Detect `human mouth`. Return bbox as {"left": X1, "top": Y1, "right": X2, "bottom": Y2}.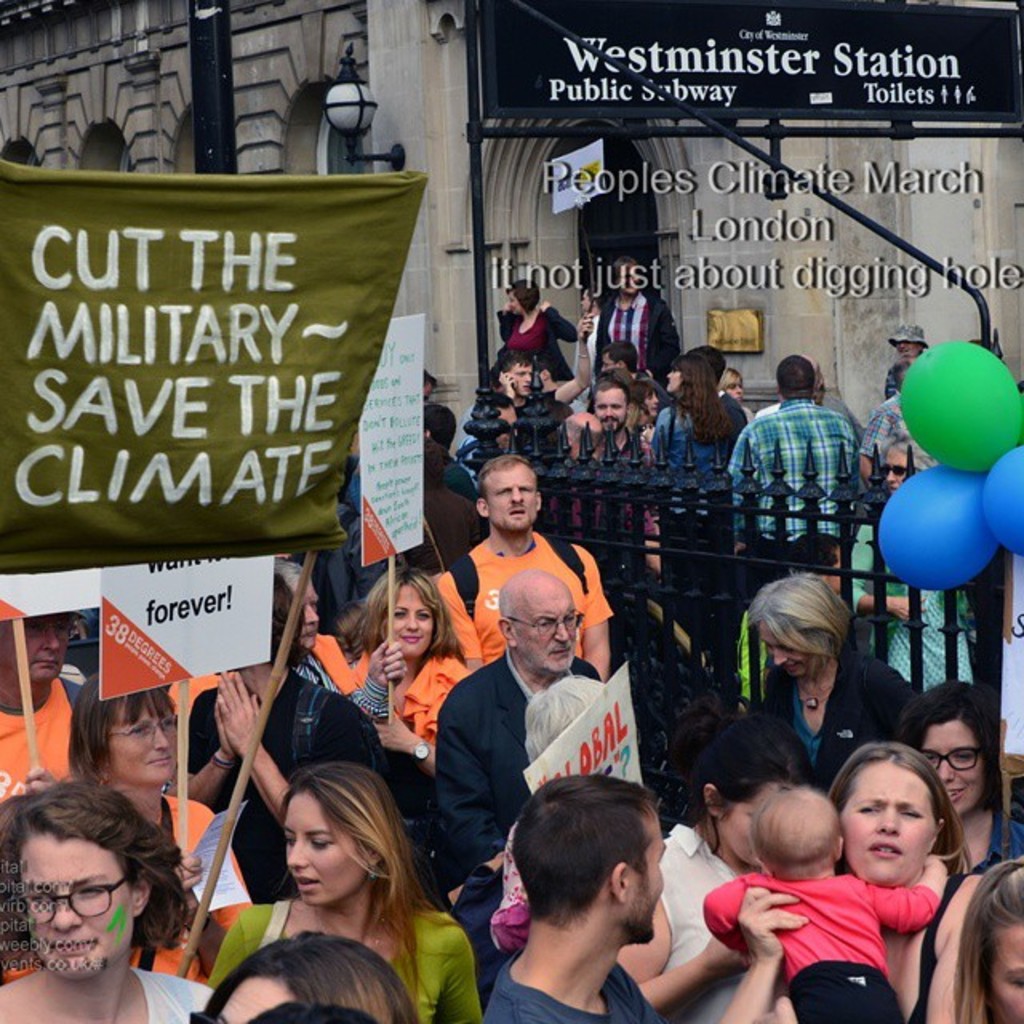
{"left": 792, "top": 662, "right": 798, "bottom": 677}.
